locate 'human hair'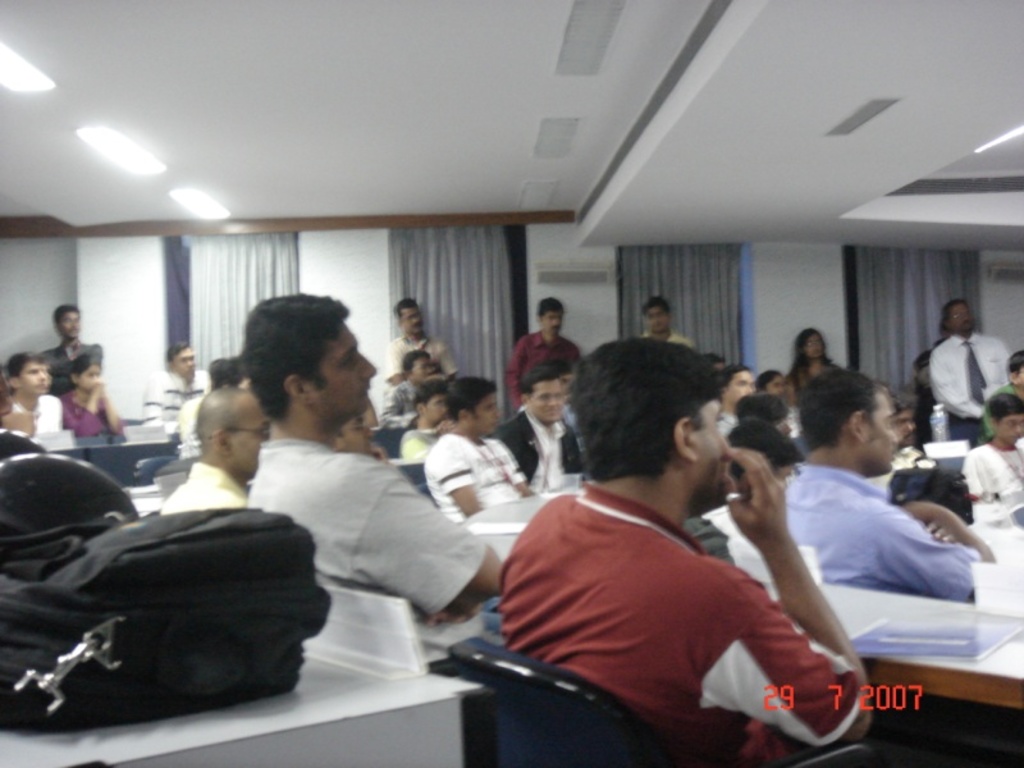
pyautogui.locateOnScreen(986, 389, 1023, 421)
